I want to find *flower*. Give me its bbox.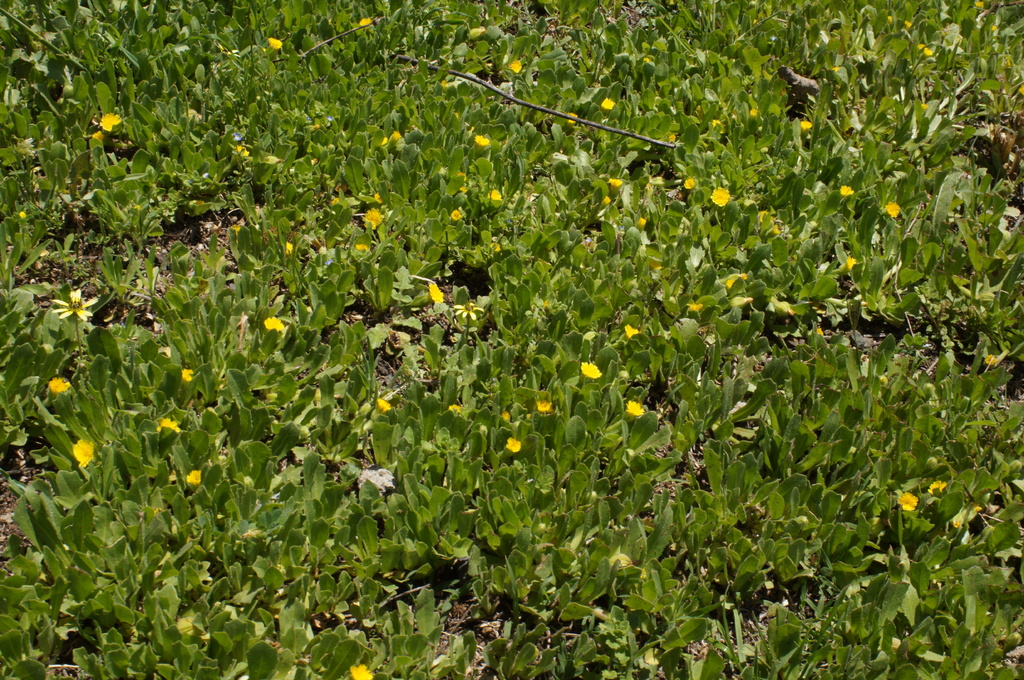
180,368,191,382.
